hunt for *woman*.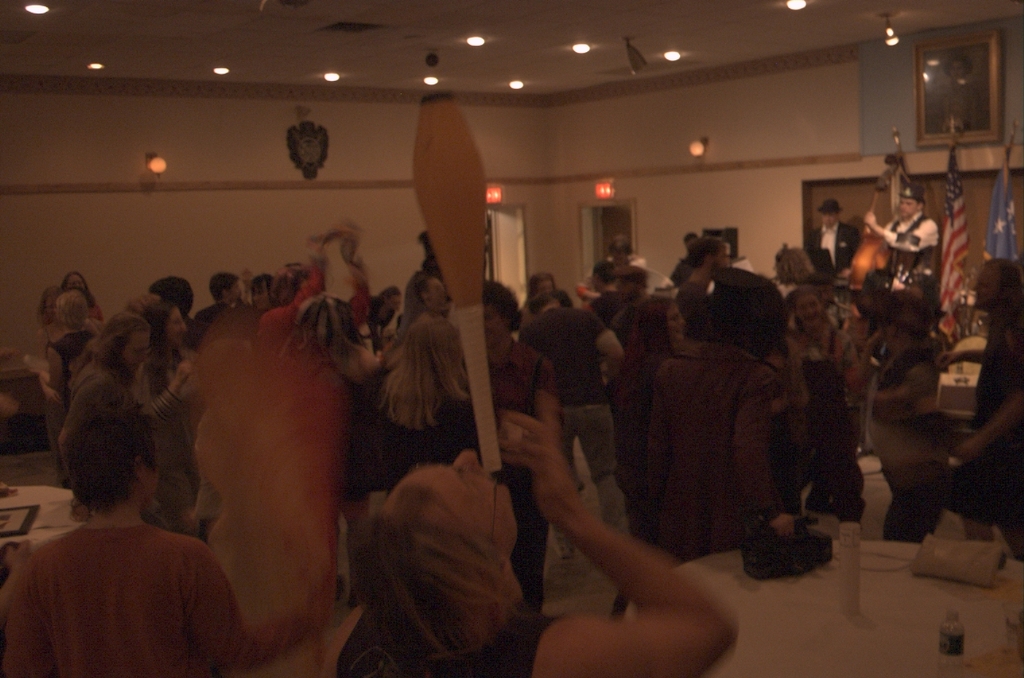
Hunted down at bbox=[32, 286, 63, 483].
